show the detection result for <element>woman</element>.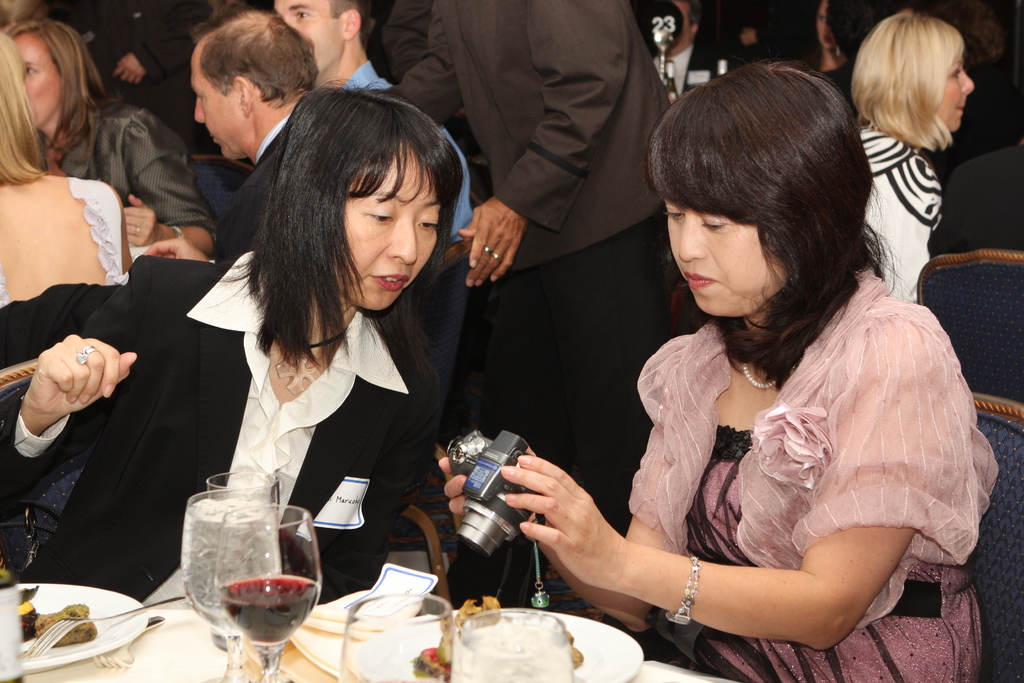
1:96:462:626.
